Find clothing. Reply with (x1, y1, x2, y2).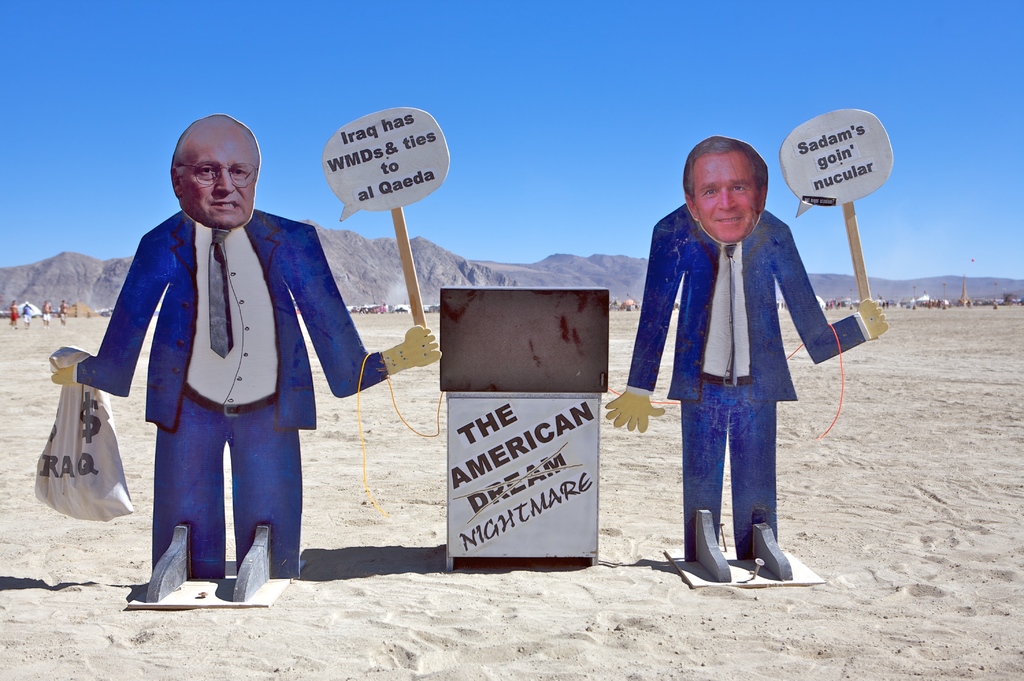
(77, 170, 355, 552).
